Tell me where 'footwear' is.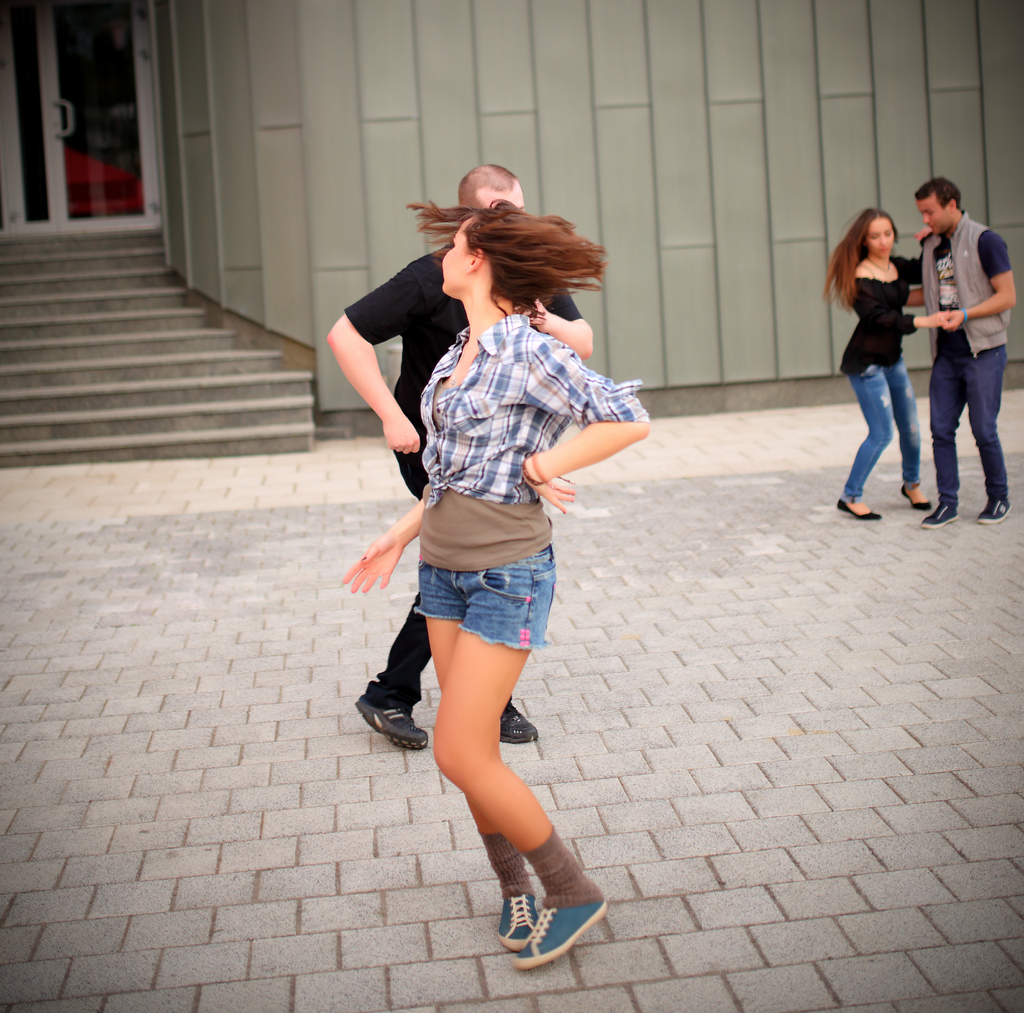
'footwear' is at 499,901,537,950.
